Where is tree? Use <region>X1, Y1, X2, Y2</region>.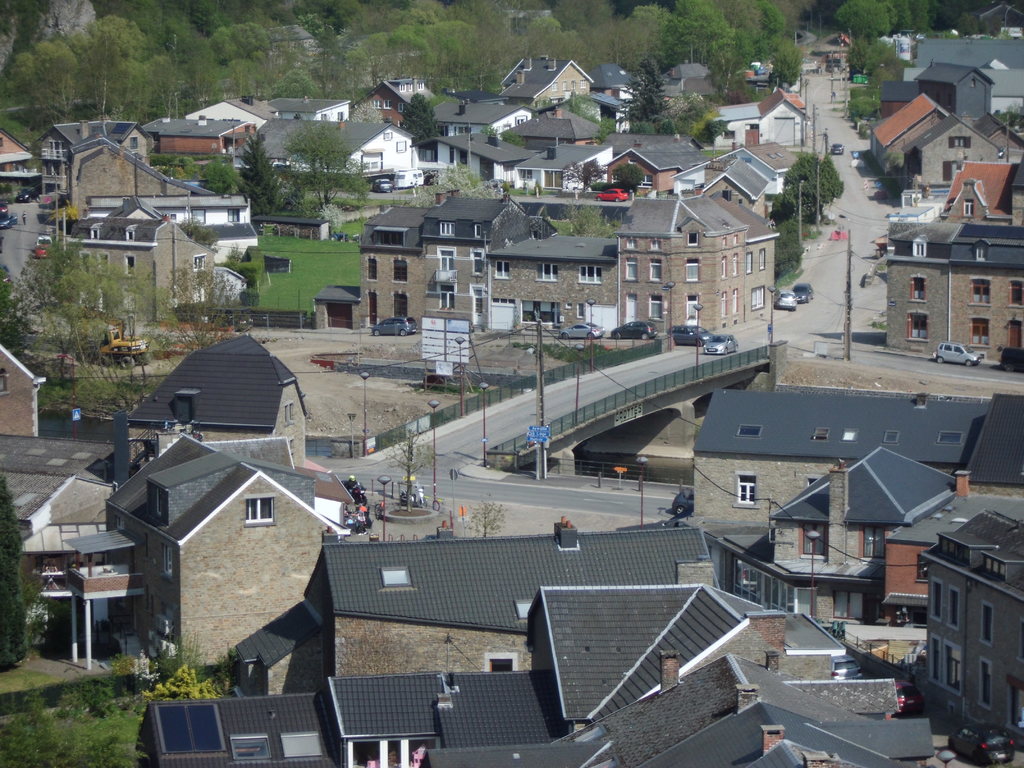
<region>282, 129, 371, 220</region>.
